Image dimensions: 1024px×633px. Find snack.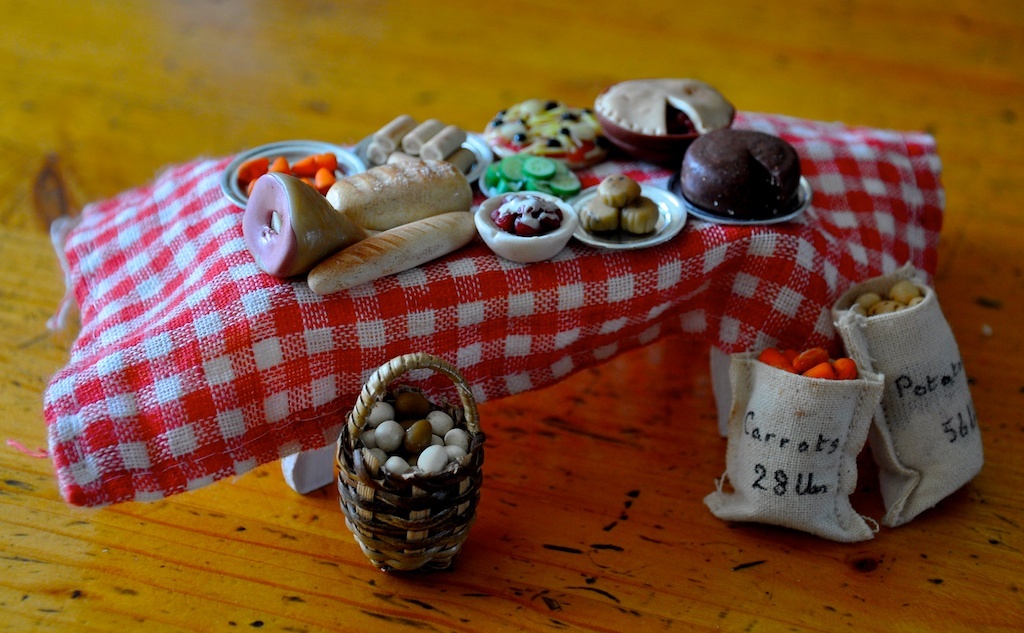
Rect(322, 159, 474, 233).
